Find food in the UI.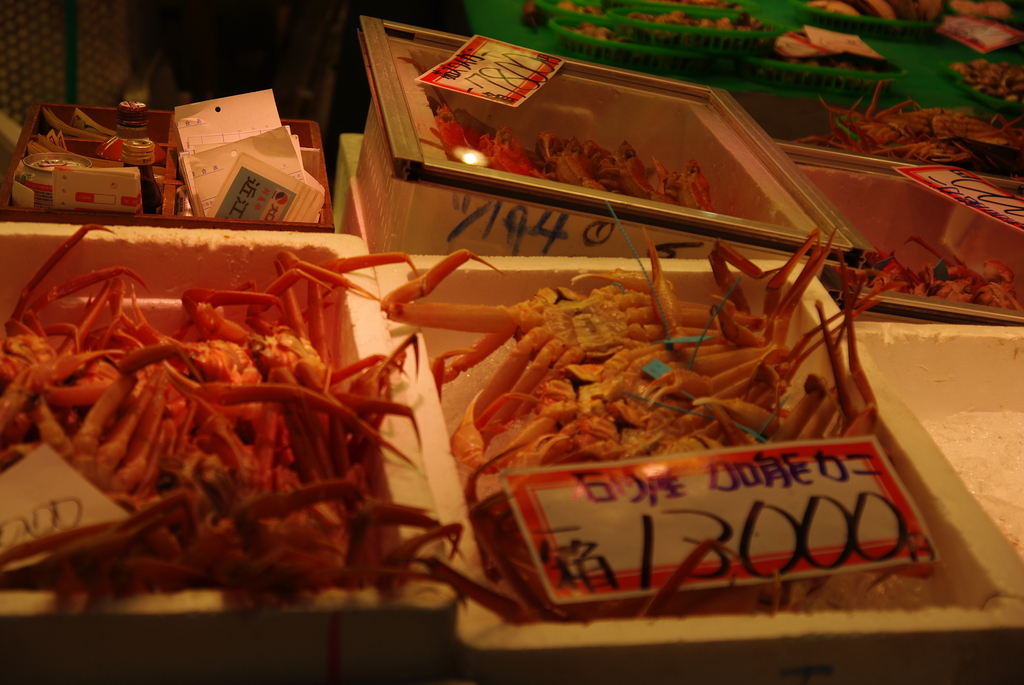
UI element at region(807, 0, 942, 30).
